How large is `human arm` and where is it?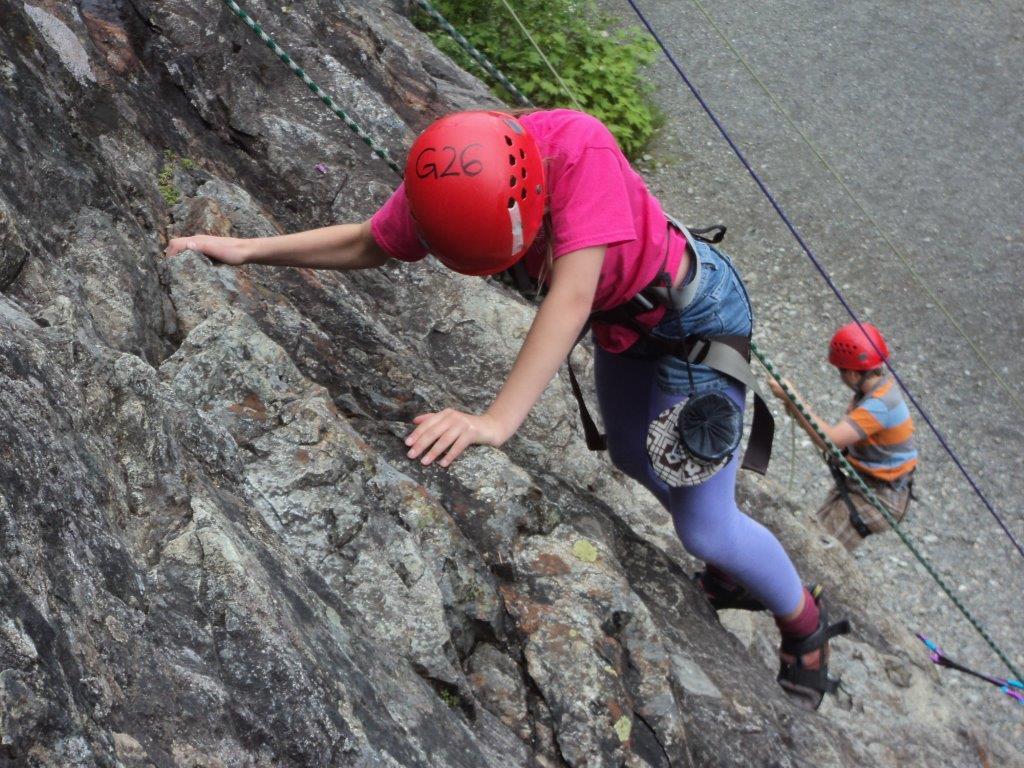
Bounding box: [x1=454, y1=224, x2=626, y2=456].
